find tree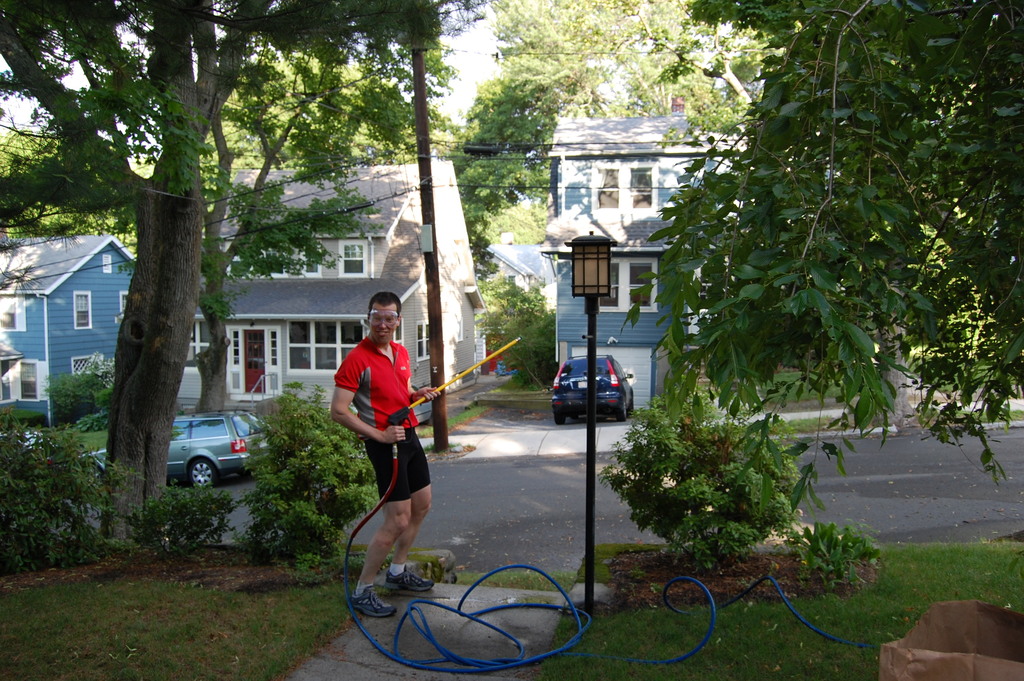
rect(618, 0, 1023, 536)
